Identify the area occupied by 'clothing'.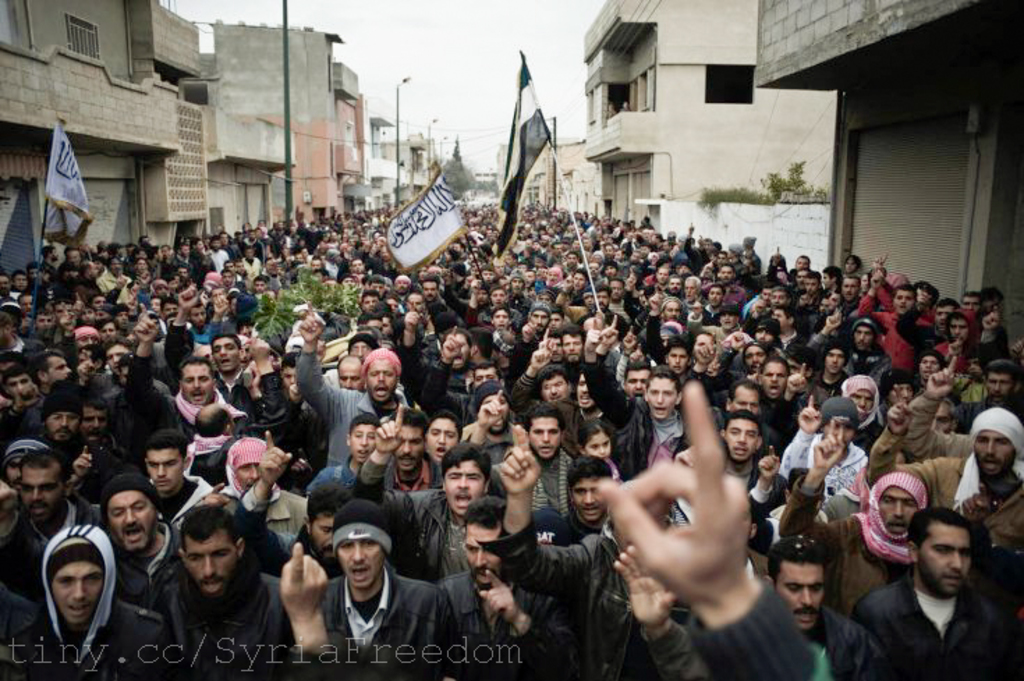
Area: pyautogui.locateOnScreen(497, 443, 589, 538).
